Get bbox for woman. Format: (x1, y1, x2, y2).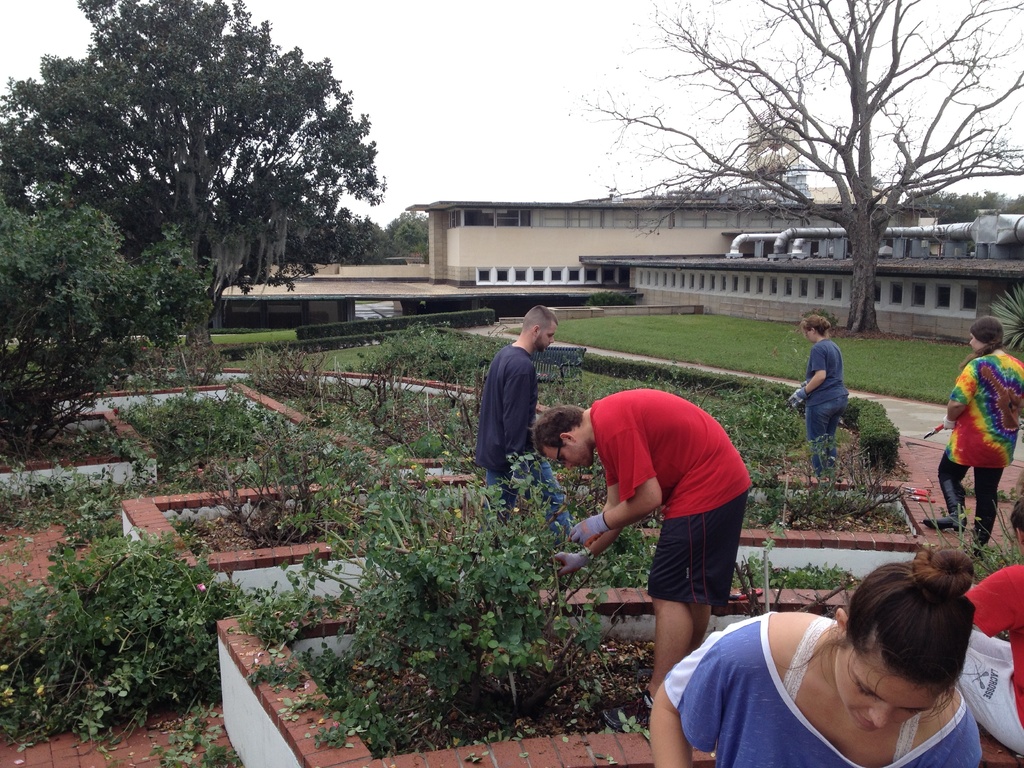
(923, 317, 1023, 559).
